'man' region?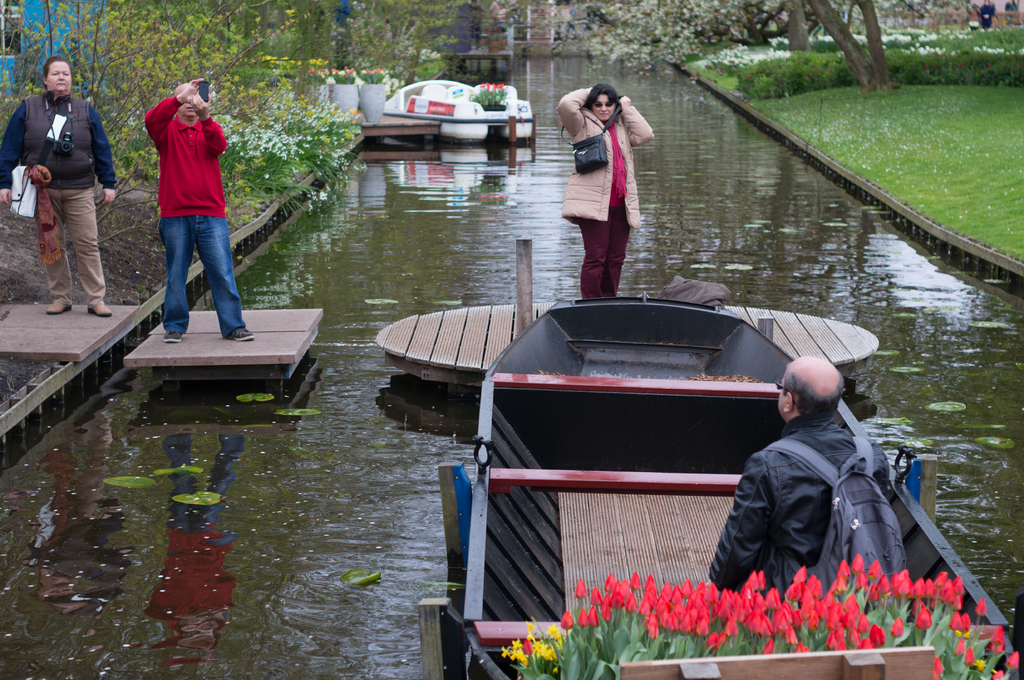
[728, 360, 906, 605]
